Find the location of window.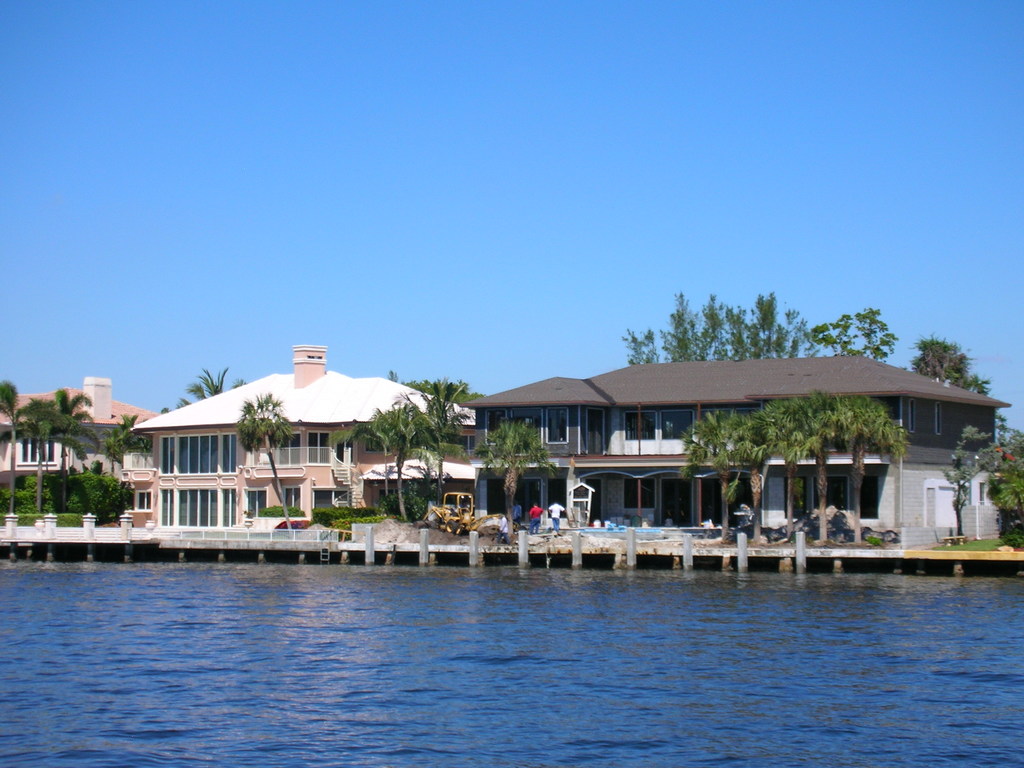
Location: Rect(485, 410, 506, 445).
